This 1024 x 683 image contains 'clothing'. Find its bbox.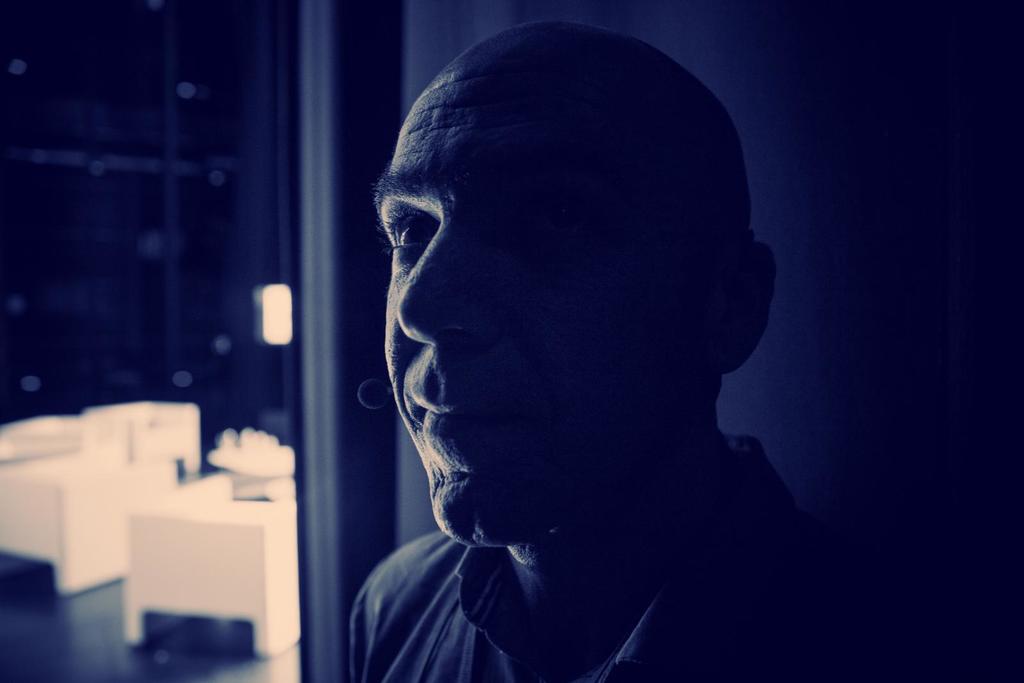
349,435,986,682.
